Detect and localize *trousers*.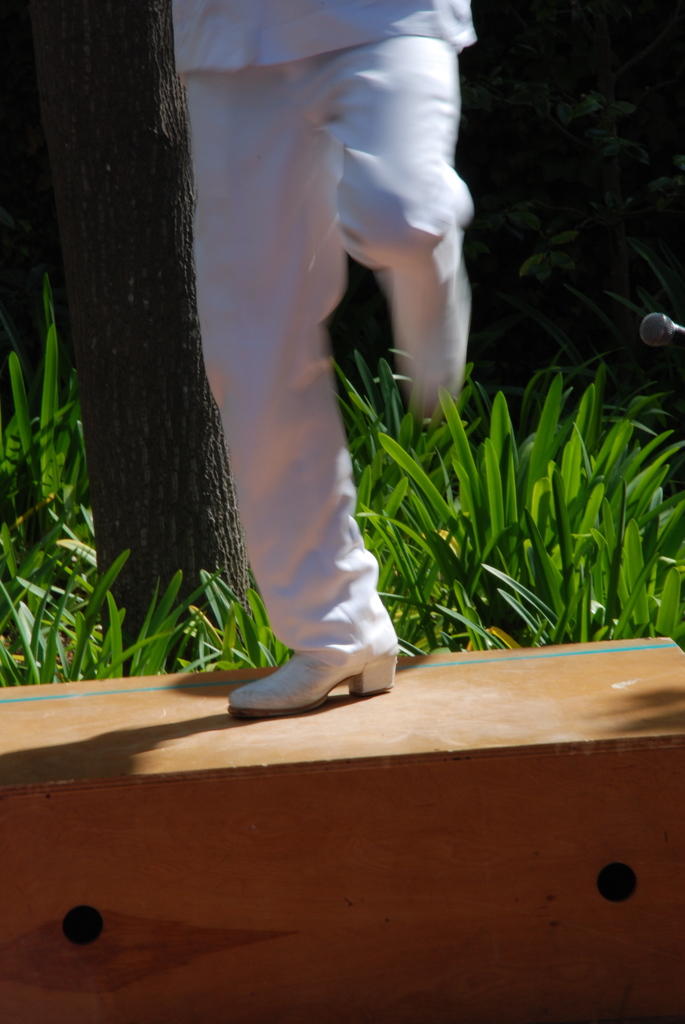
Localized at 194/97/434/671.
